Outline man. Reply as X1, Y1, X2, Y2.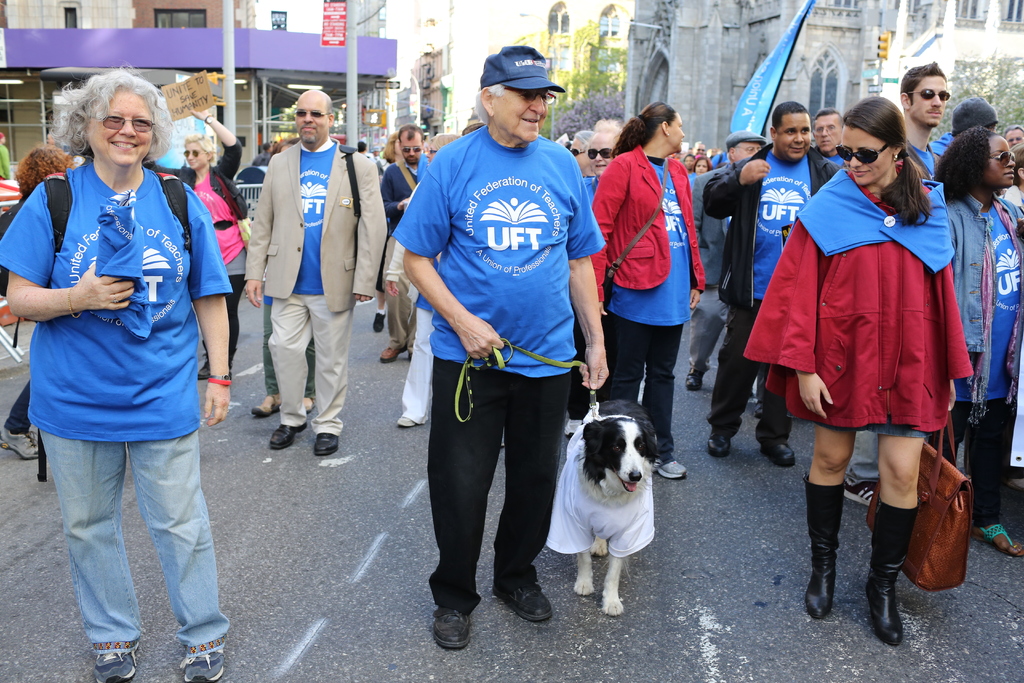
393, 43, 609, 650.
